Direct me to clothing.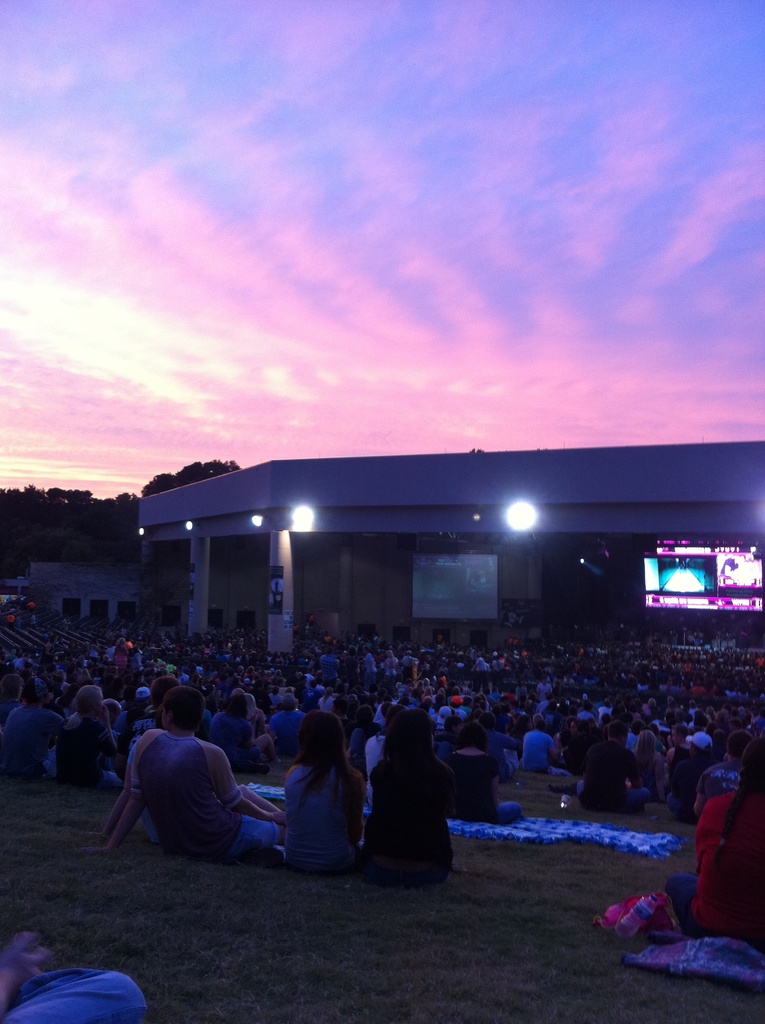
Direction: BBox(445, 751, 524, 836).
